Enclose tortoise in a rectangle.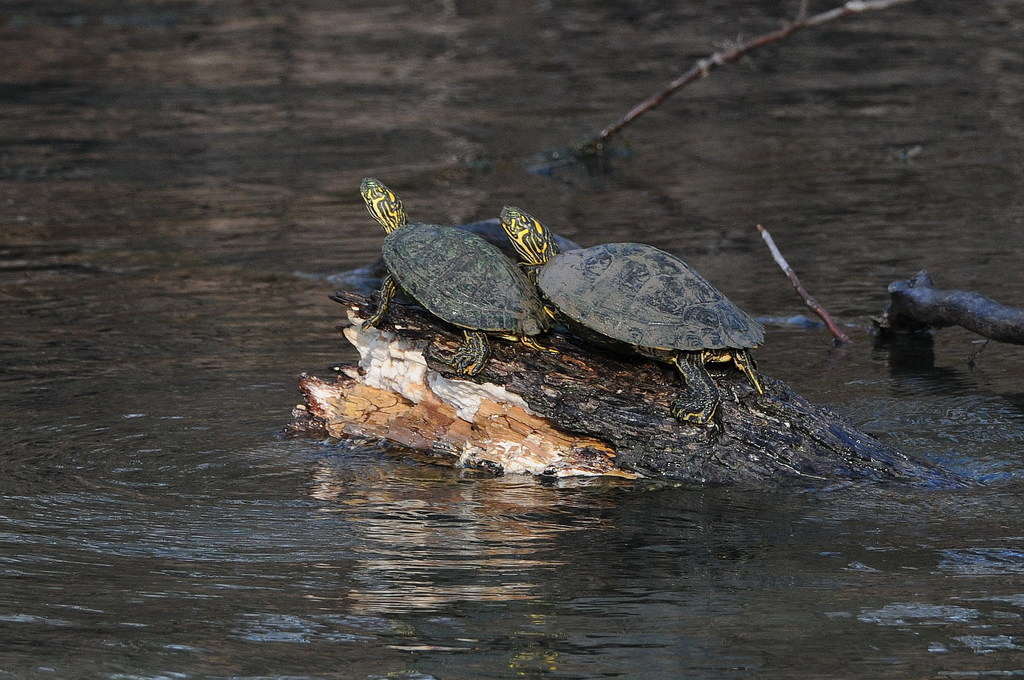
<box>369,215,585,266</box>.
